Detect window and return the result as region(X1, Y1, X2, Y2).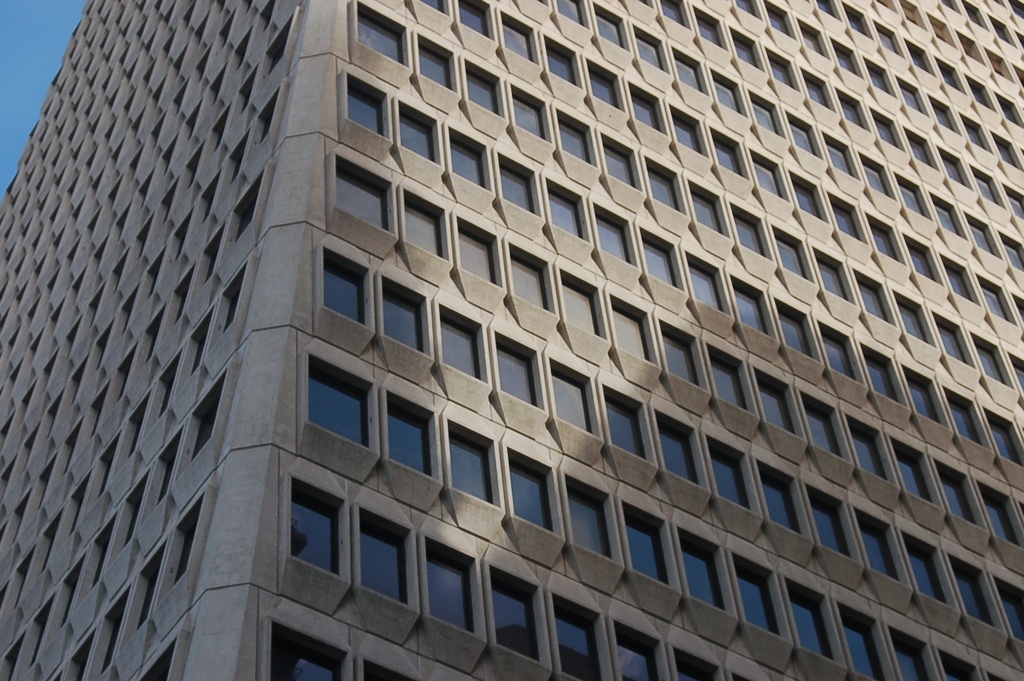
region(570, 475, 607, 555).
